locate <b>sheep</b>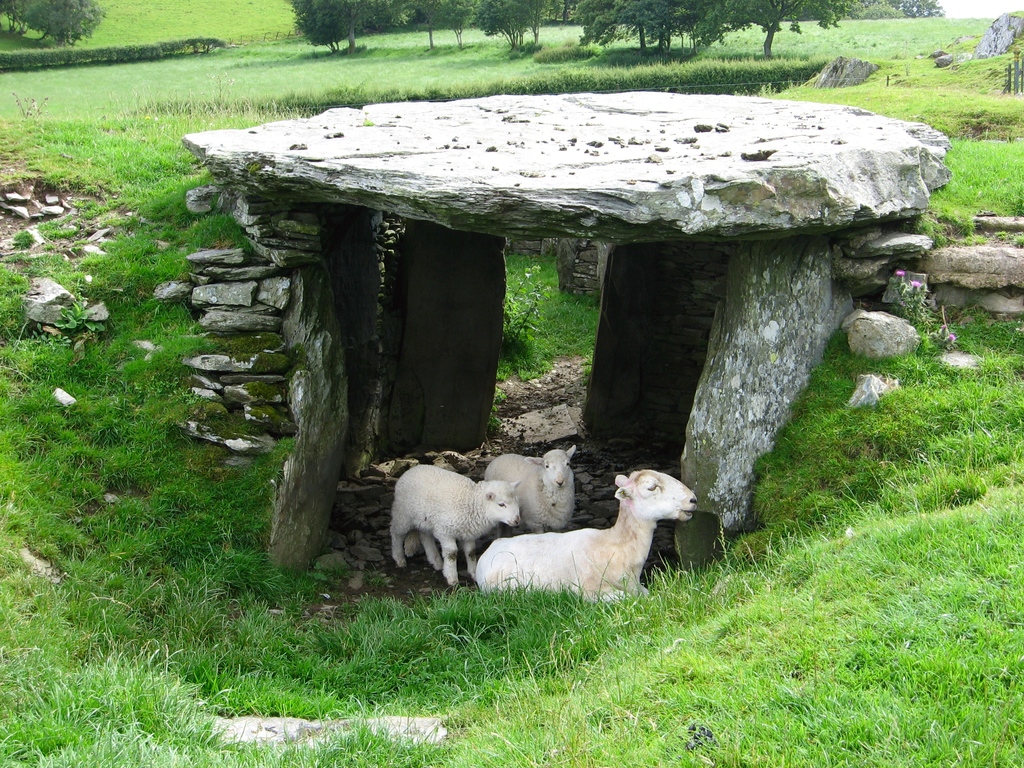
(483,447,573,533)
